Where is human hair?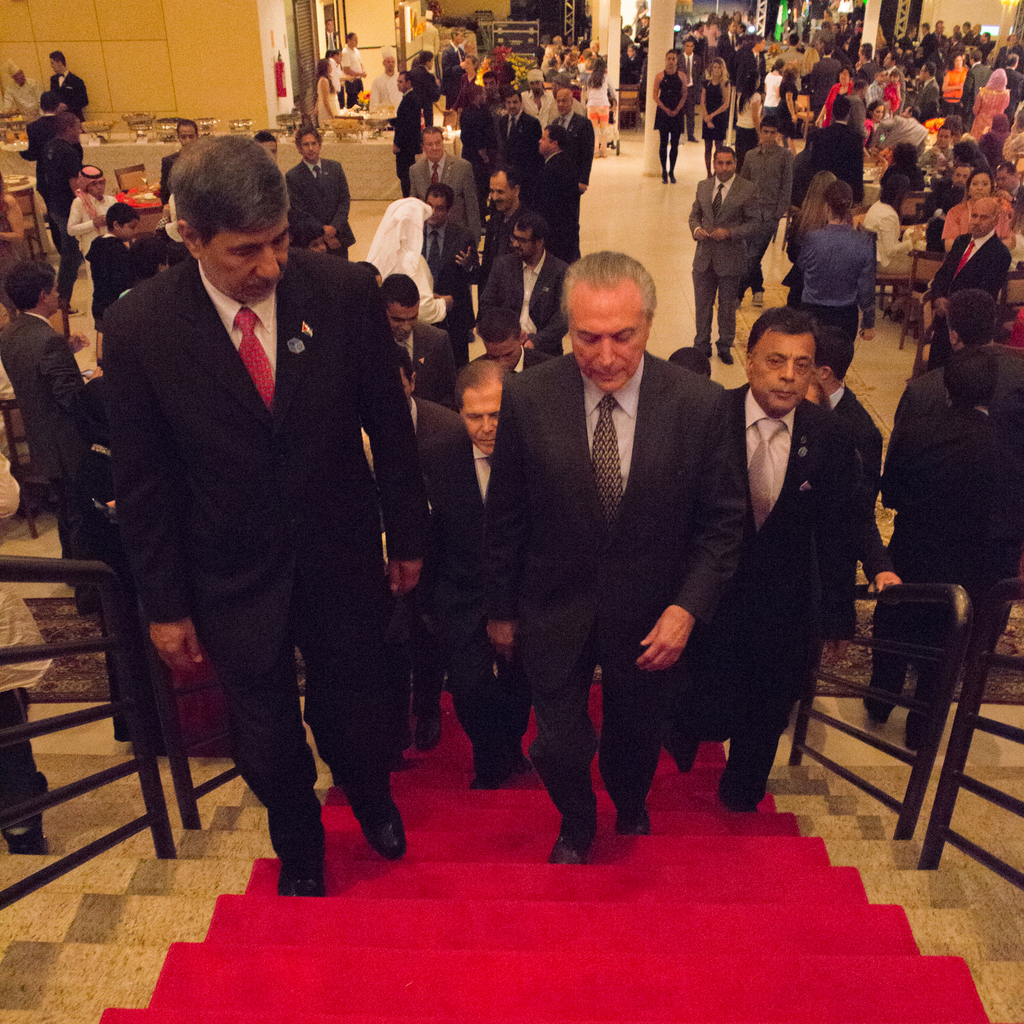
bbox=(294, 127, 324, 157).
